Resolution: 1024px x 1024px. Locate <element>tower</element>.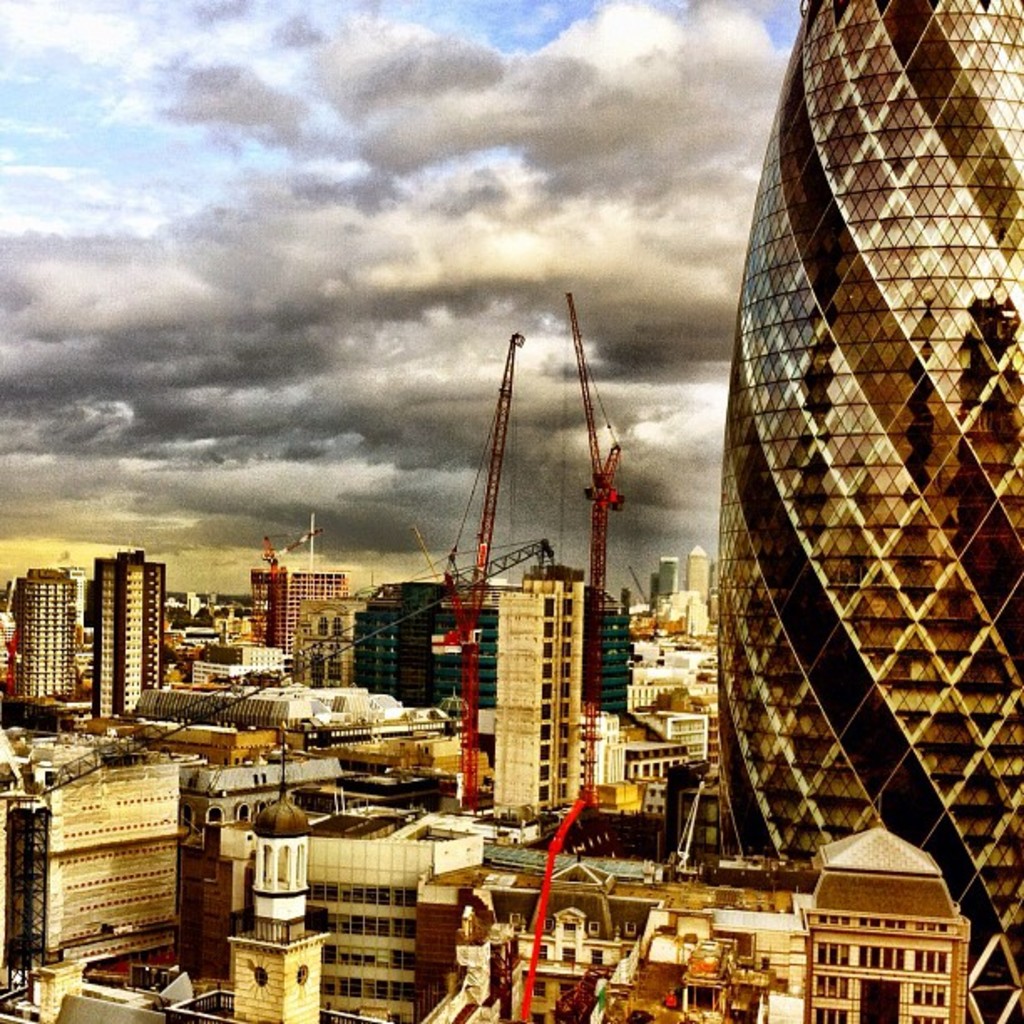
crop(244, 567, 350, 691).
